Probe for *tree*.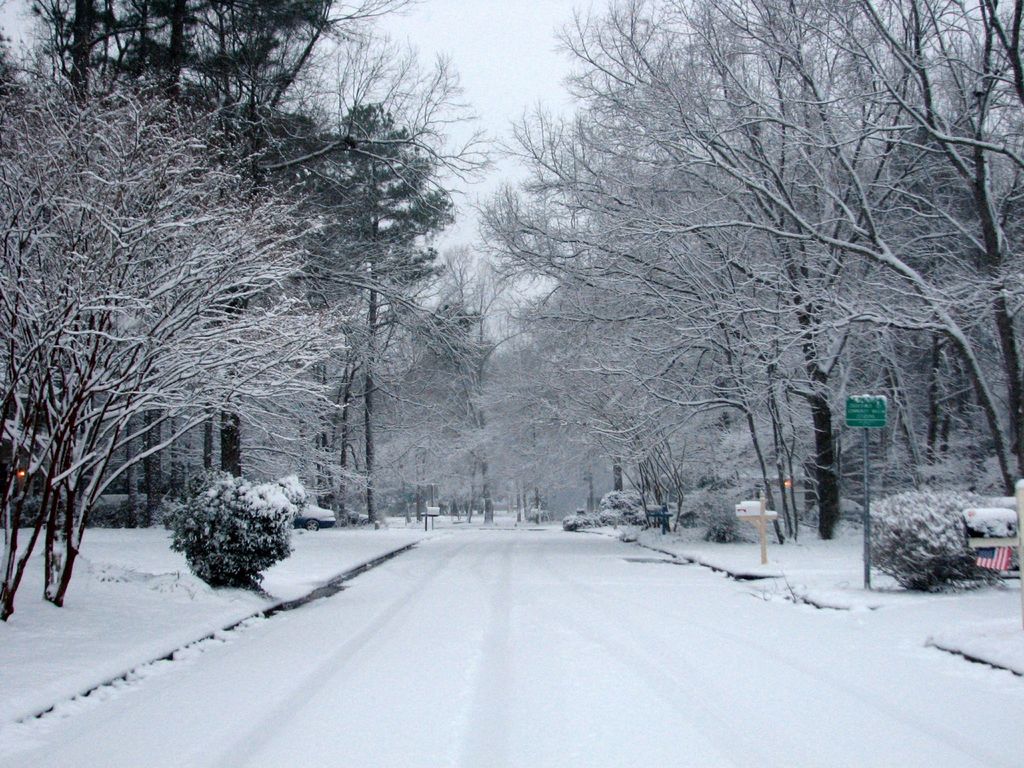
Probe result: x1=300 y1=98 x2=465 y2=532.
